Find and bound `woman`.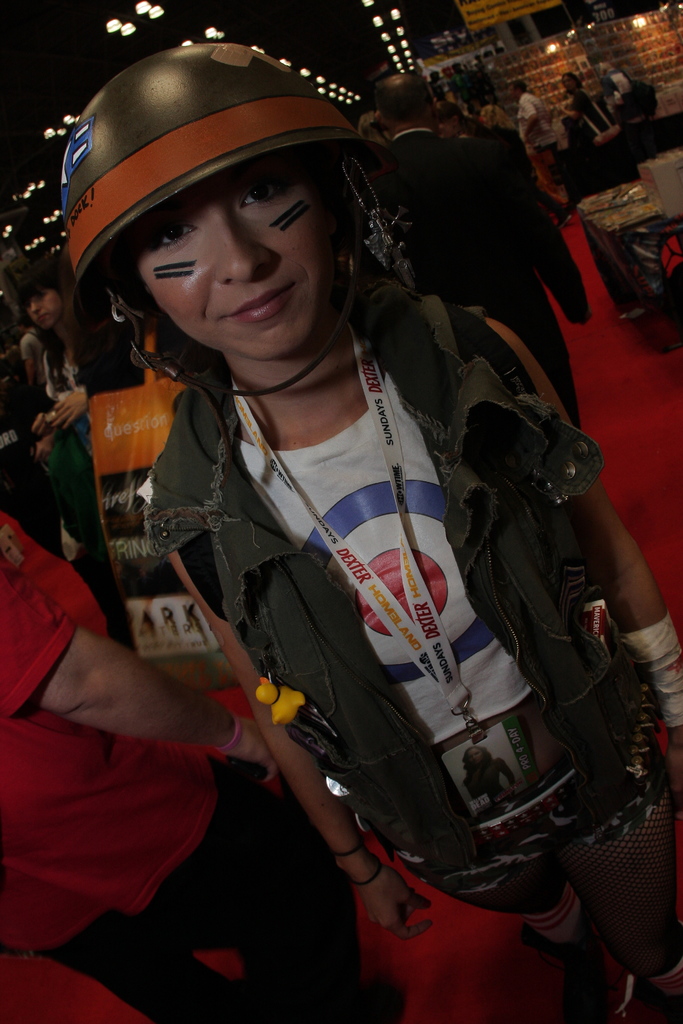
Bound: select_region(439, 106, 481, 142).
